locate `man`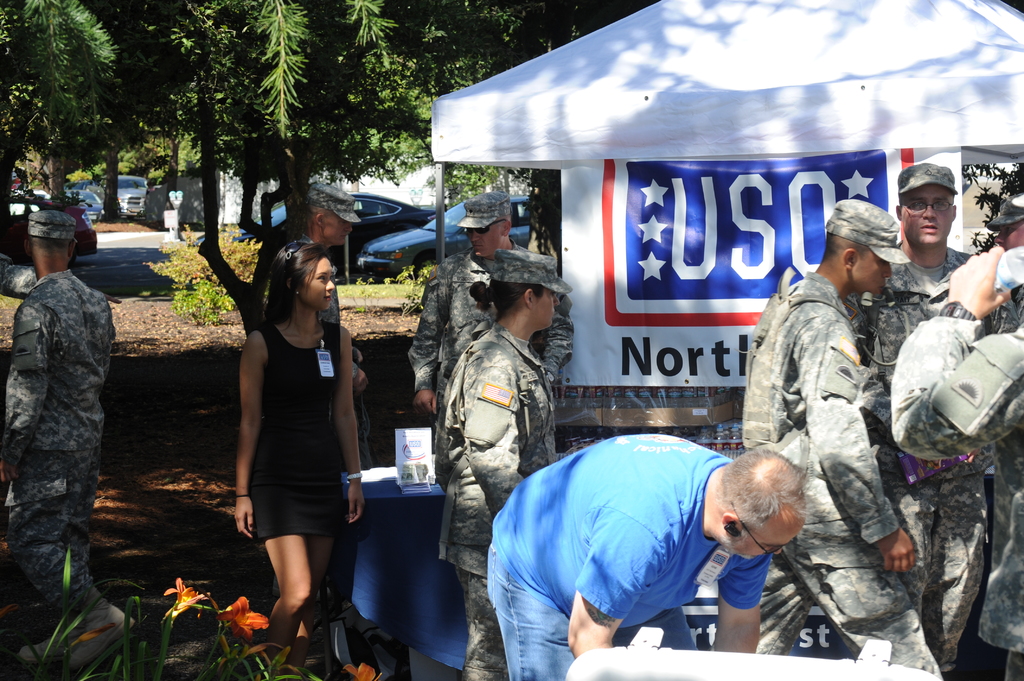
<region>991, 188, 1023, 335</region>
